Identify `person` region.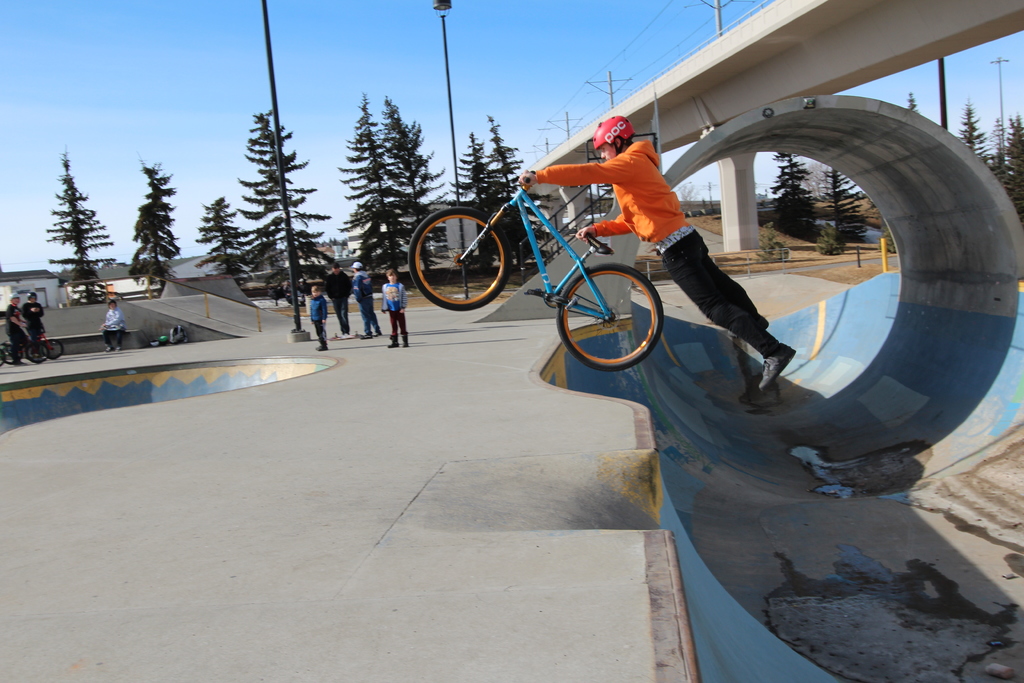
Region: rect(381, 268, 408, 348).
